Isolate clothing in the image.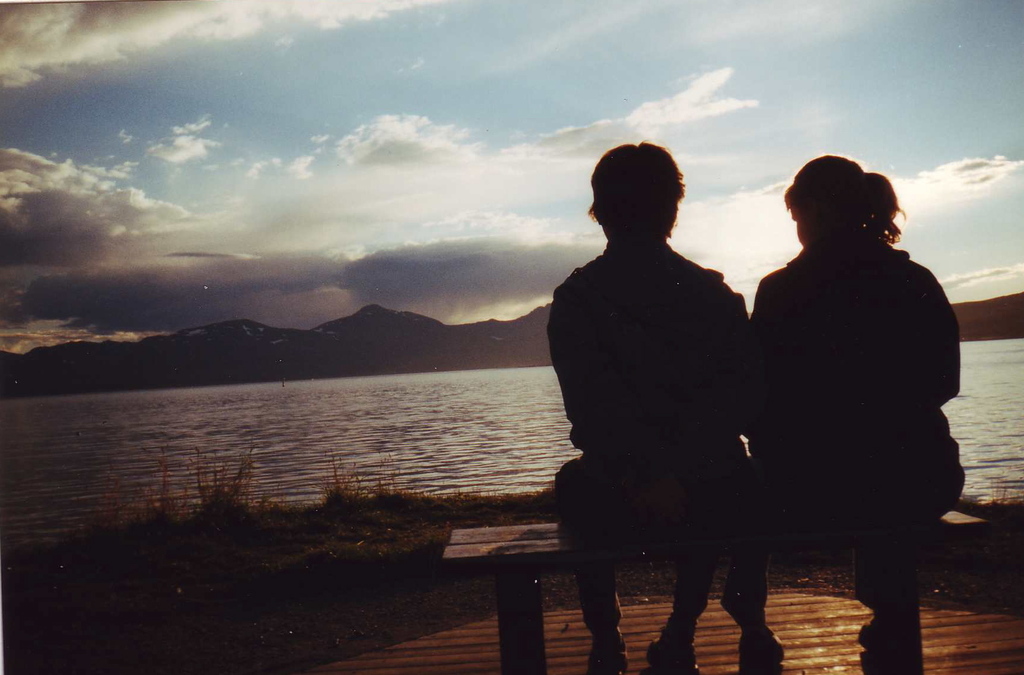
Isolated region: crop(540, 166, 767, 617).
